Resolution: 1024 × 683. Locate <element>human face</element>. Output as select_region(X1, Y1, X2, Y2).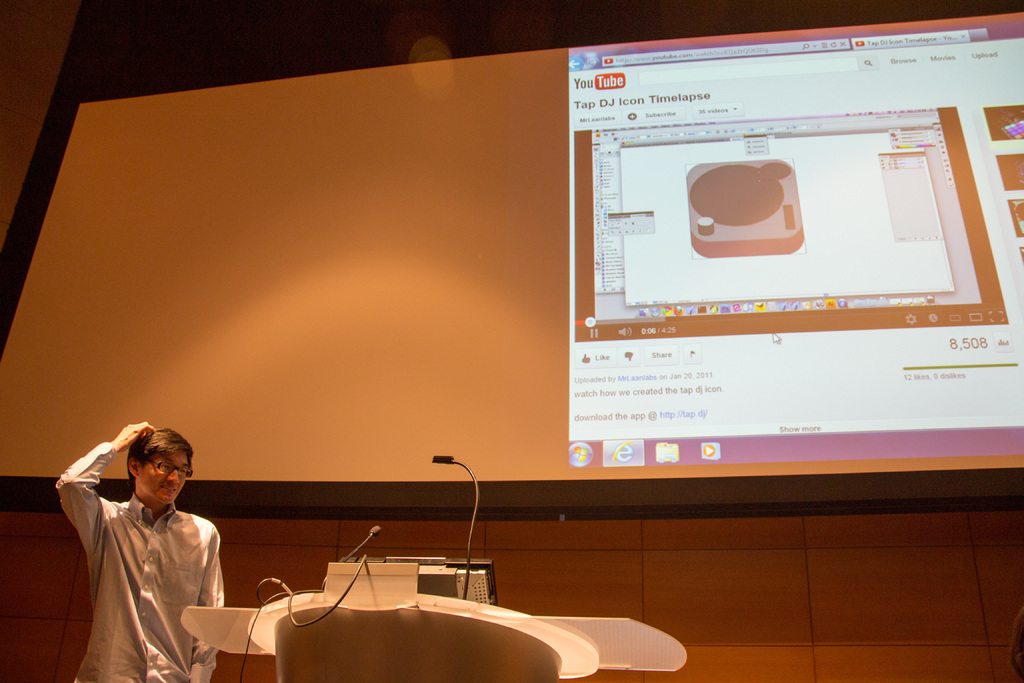
select_region(138, 450, 195, 502).
